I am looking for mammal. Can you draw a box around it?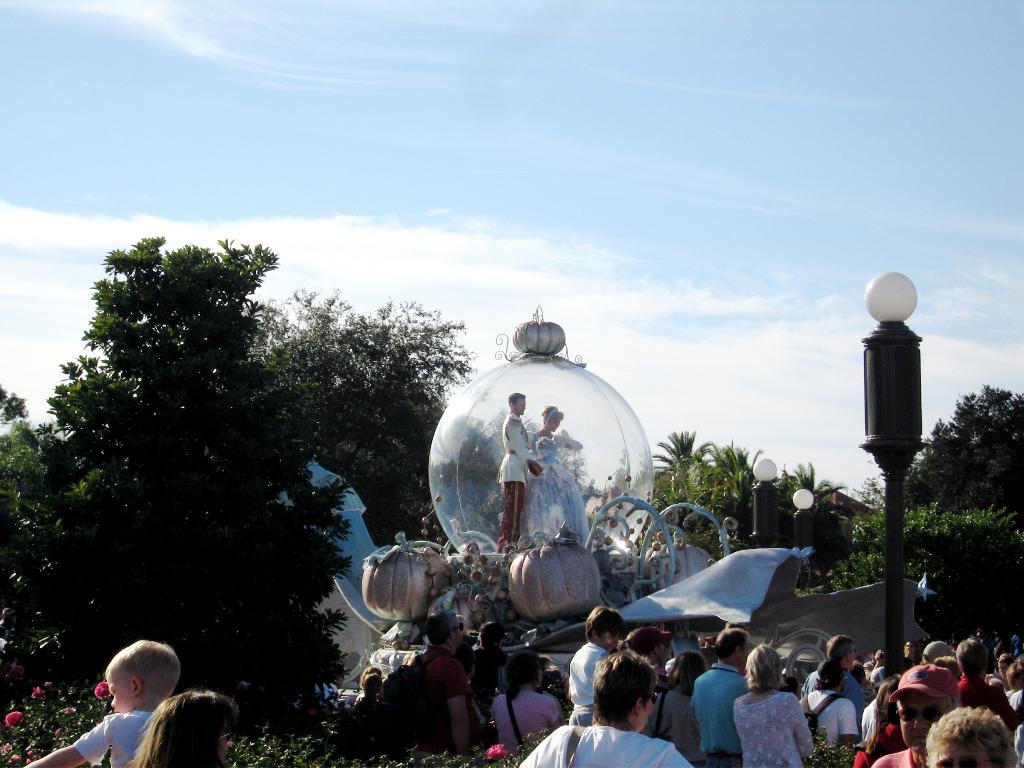
Sure, the bounding box is 523/400/588/548.
